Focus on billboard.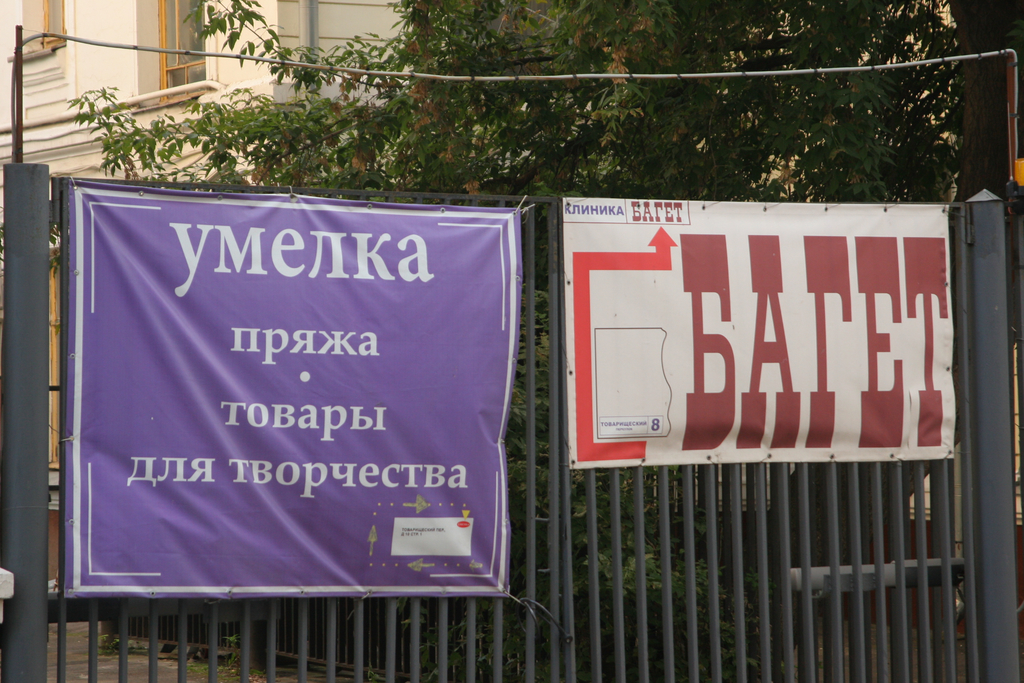
Focused at region(563, 197, 950, 473).
